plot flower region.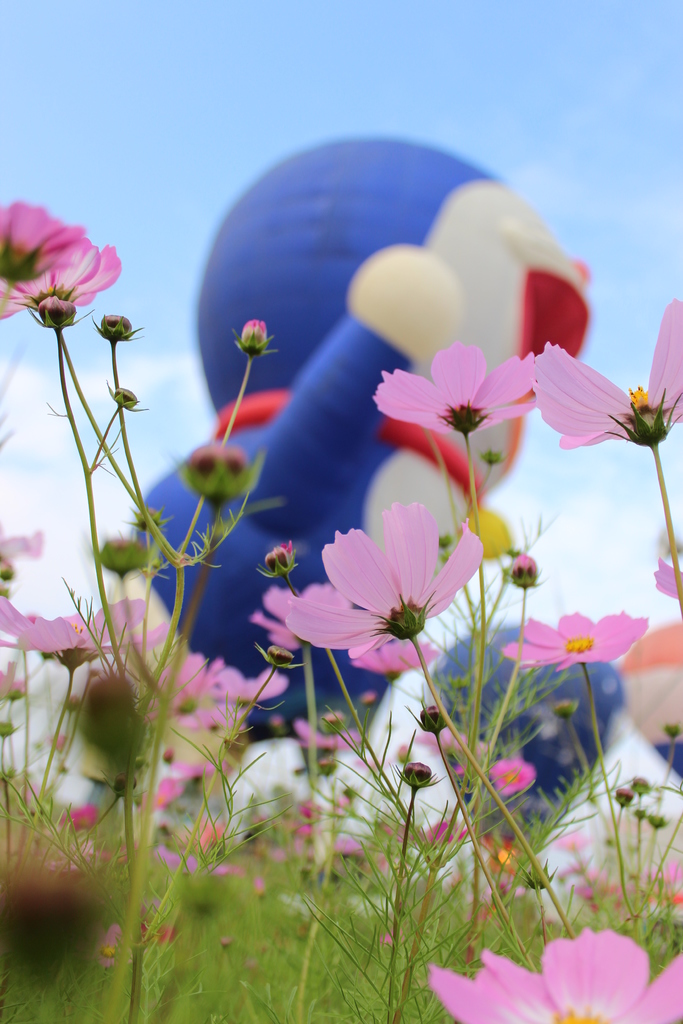
Plotted at Rect(271, 838, 311, 868).
